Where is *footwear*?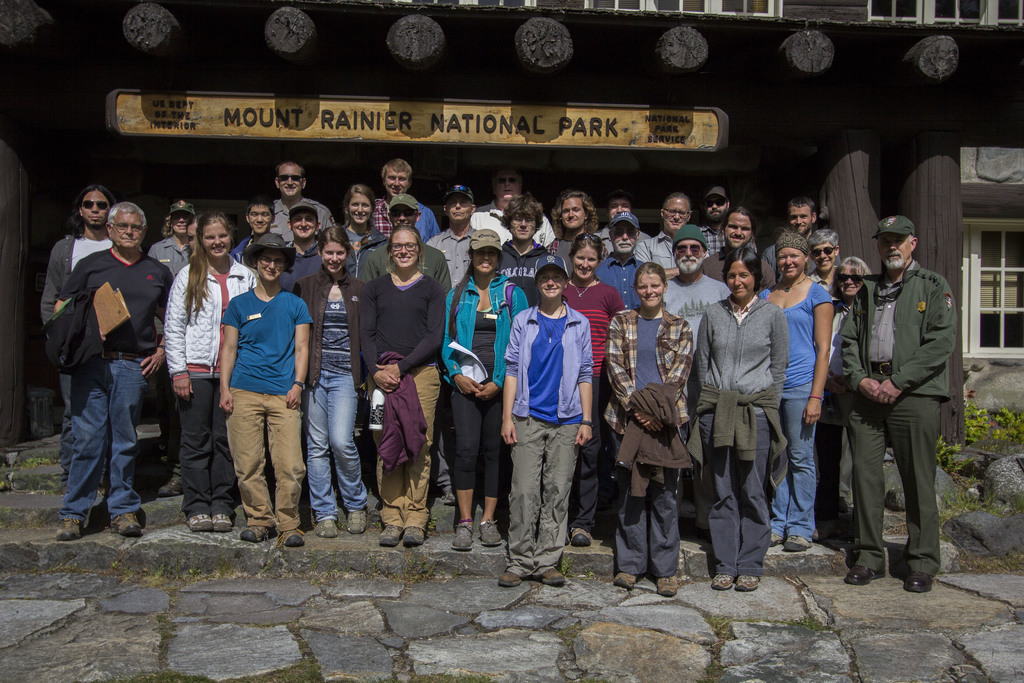
region(784, 536, 808, 552).
